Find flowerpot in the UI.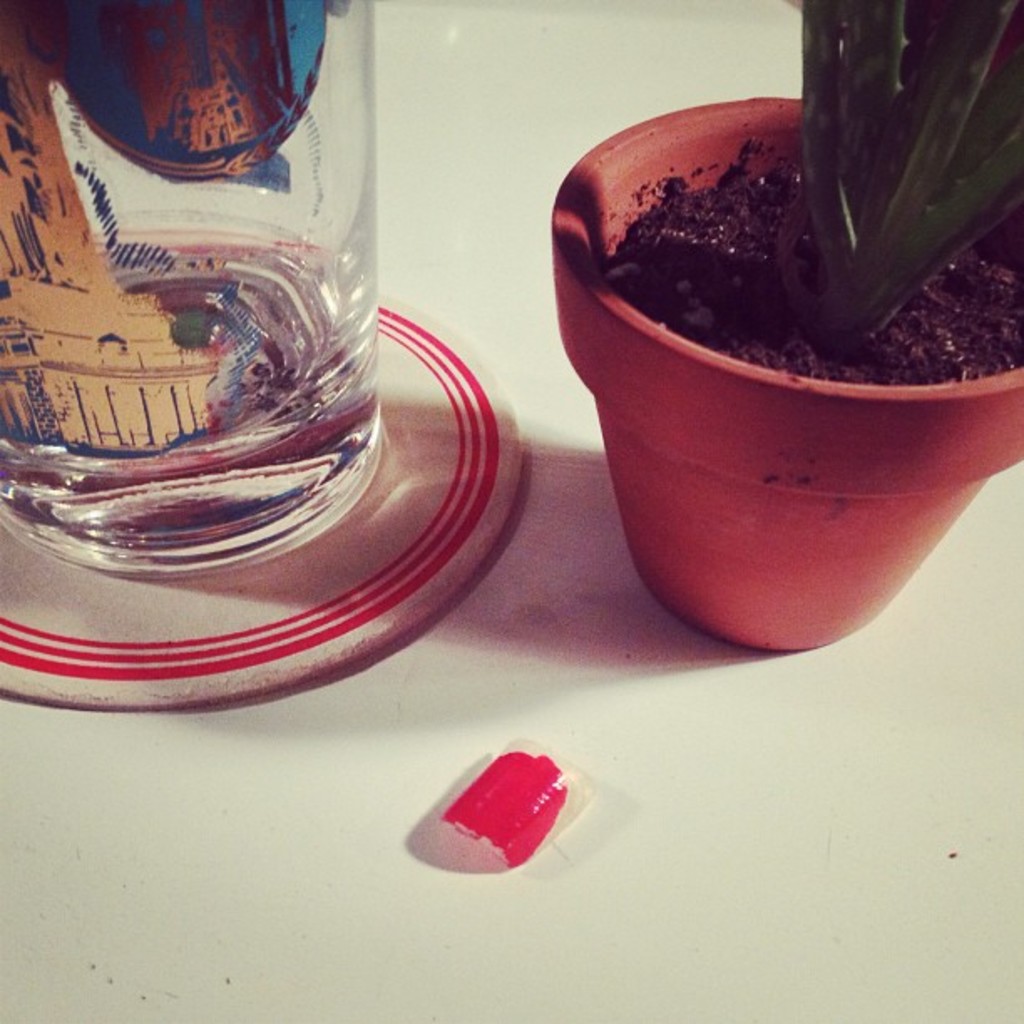
UI element at {"x1": 556, "y1": 84, "x2": 1019, "y2": 678}.
